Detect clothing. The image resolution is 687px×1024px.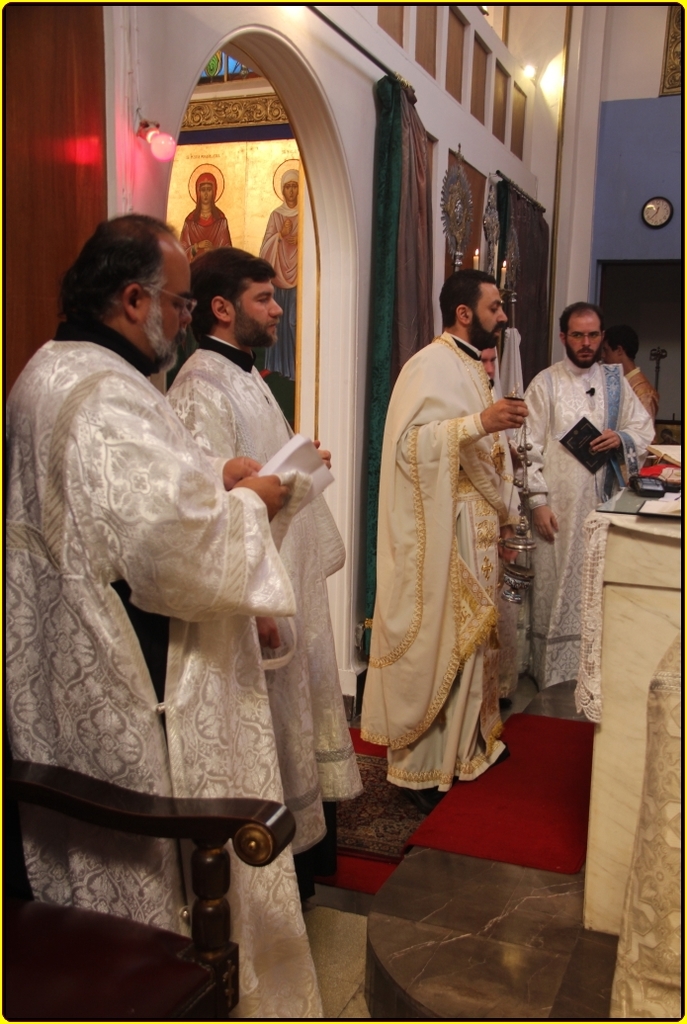
locate(623, 360, 662, 420).
